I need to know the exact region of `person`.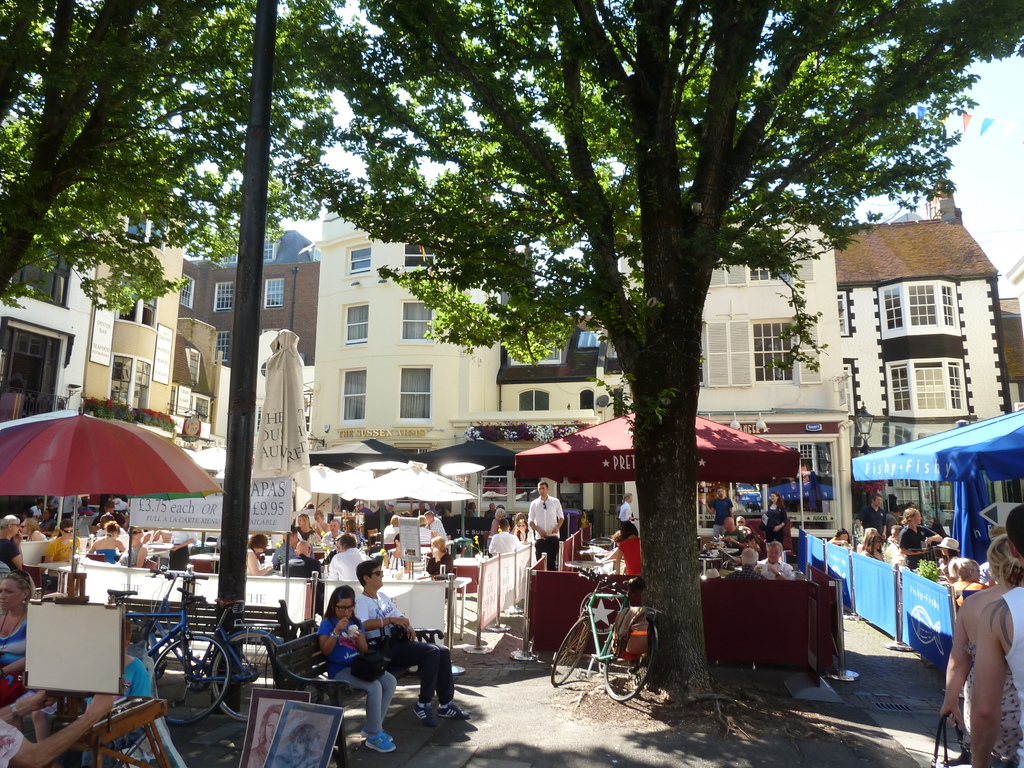
Region: [left=78, top=618, right=182, bottom=767].
